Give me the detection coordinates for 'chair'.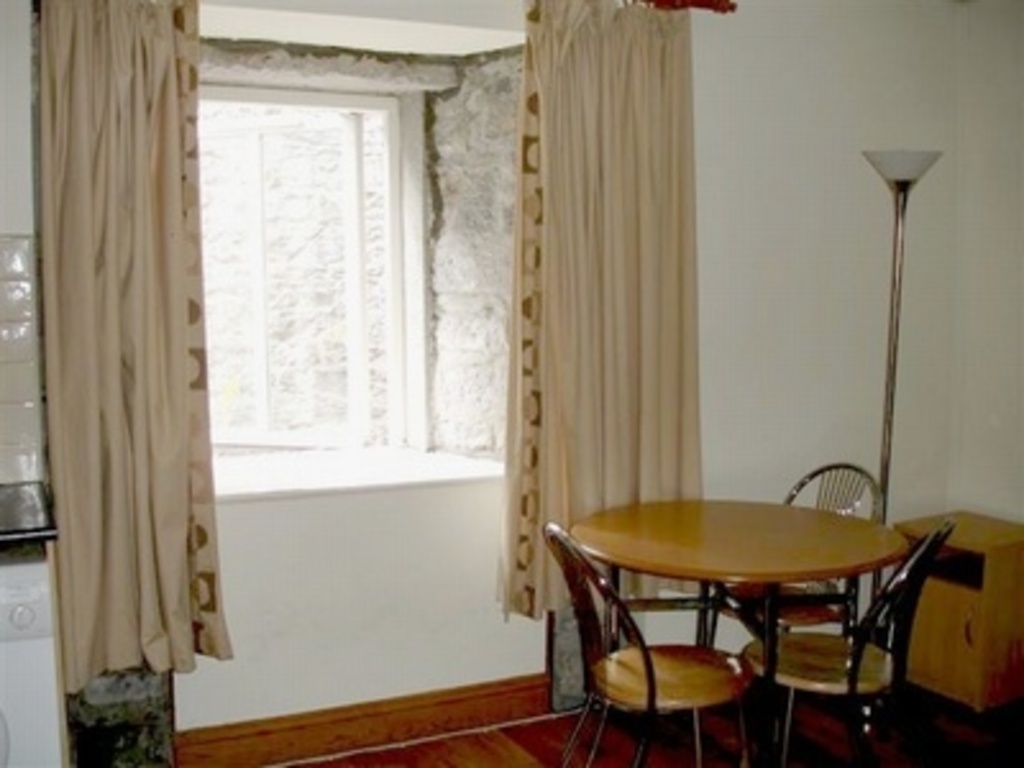
box=[566, 489, 824, 745].
